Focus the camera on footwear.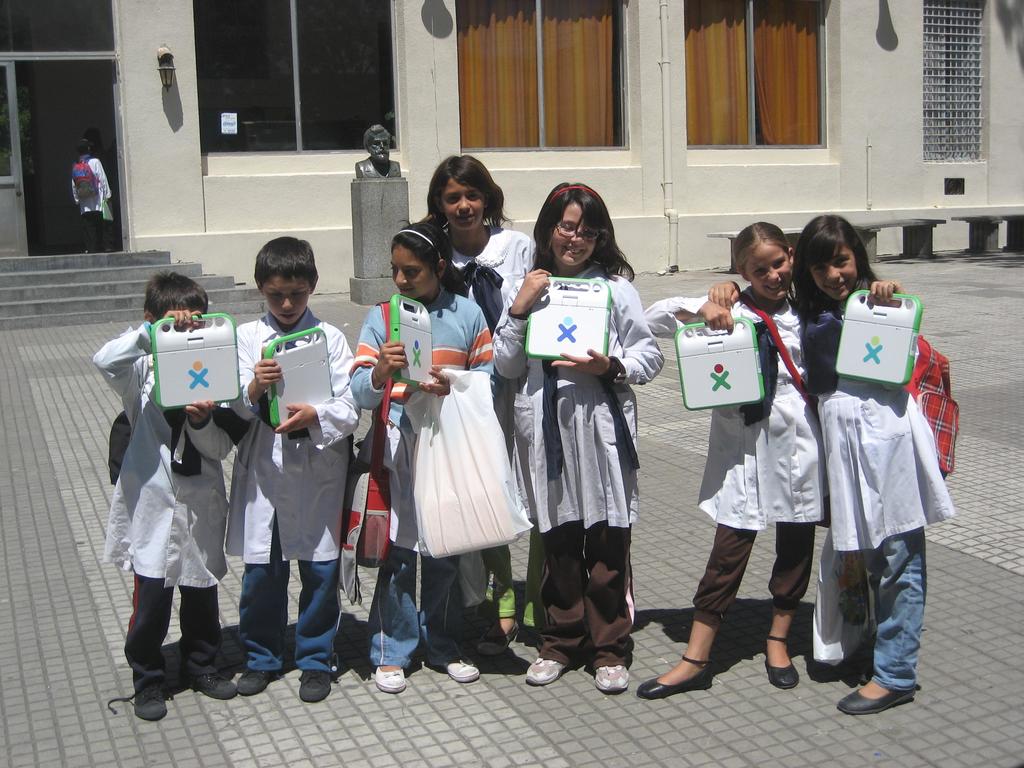
Focus region: bbox(189, 671, 239, 700).
